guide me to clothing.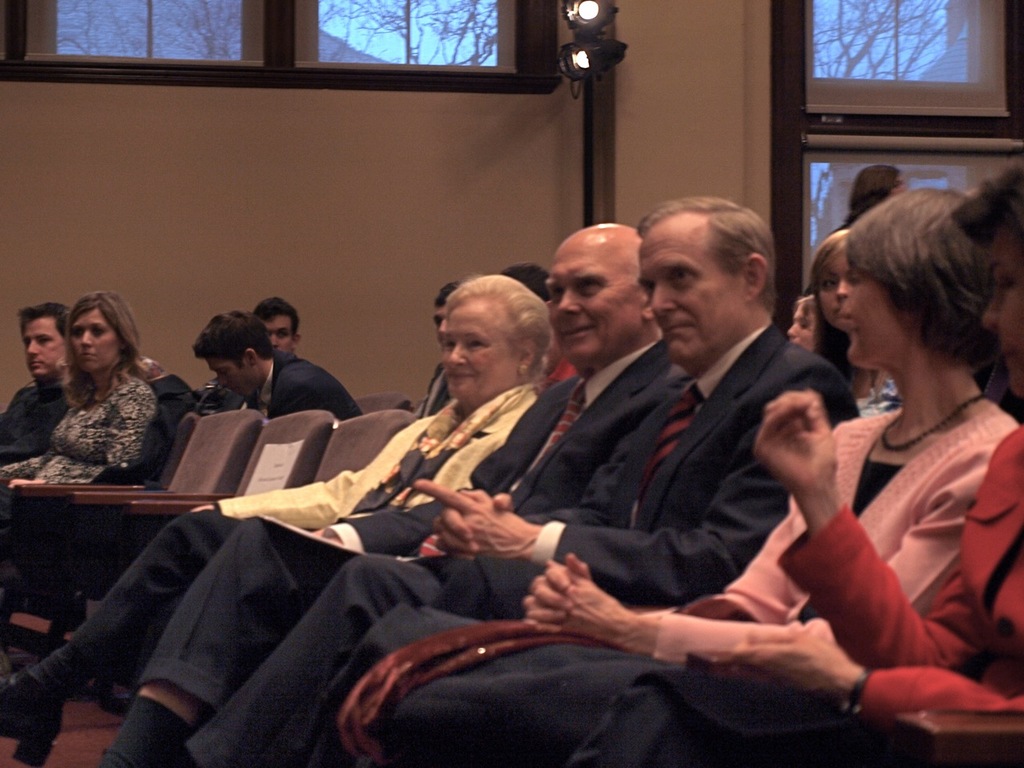
Guidance: Rect(254, 342, 356, 424).
